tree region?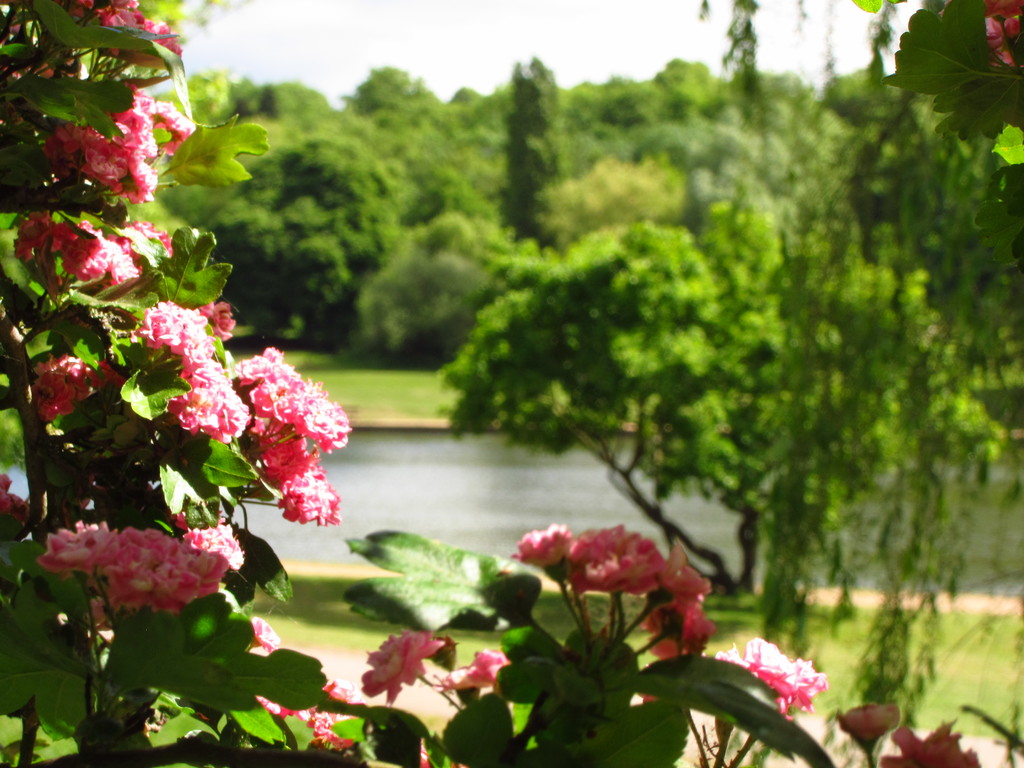
rect(0, 0, 980, 767)
